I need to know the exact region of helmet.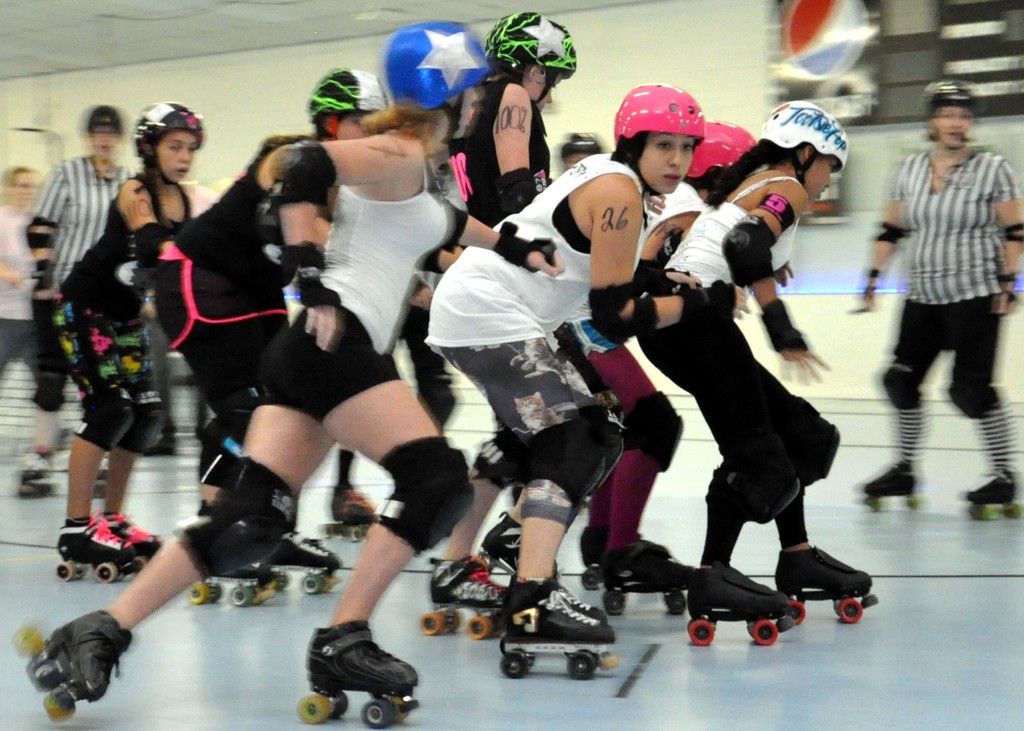
Region: left=83, top=103, right=129, bottom=163.
